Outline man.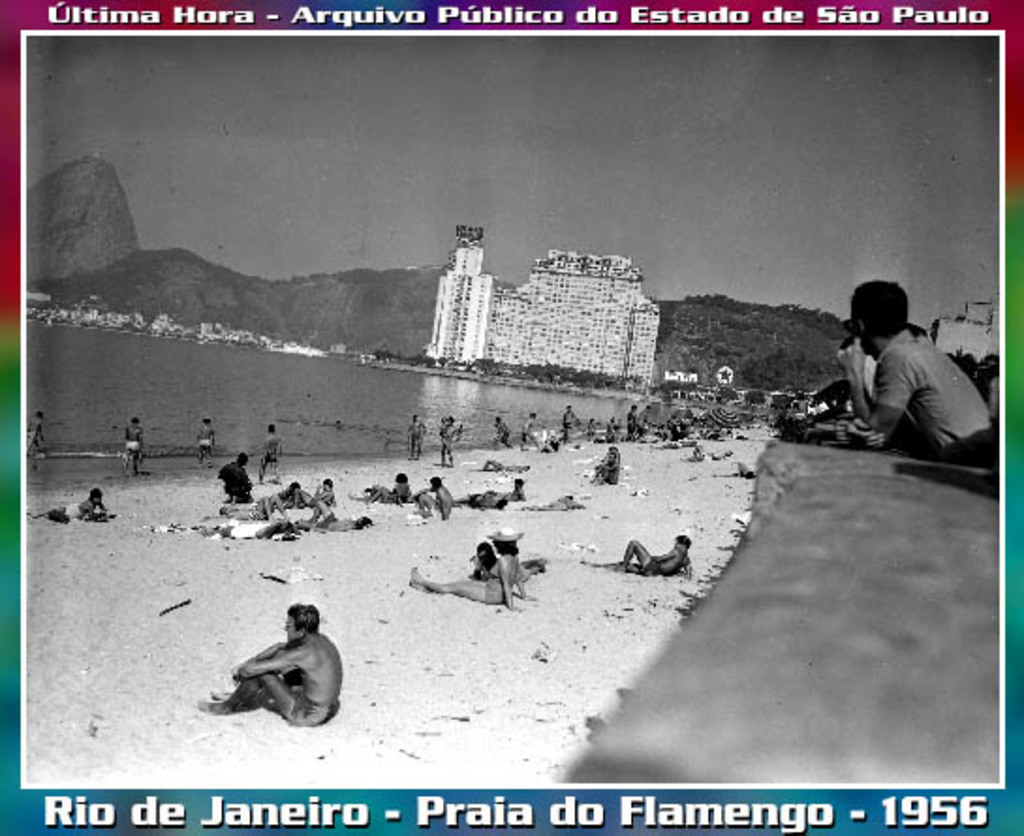
Outline: left=210, top=594, right=346, bottom=746.
